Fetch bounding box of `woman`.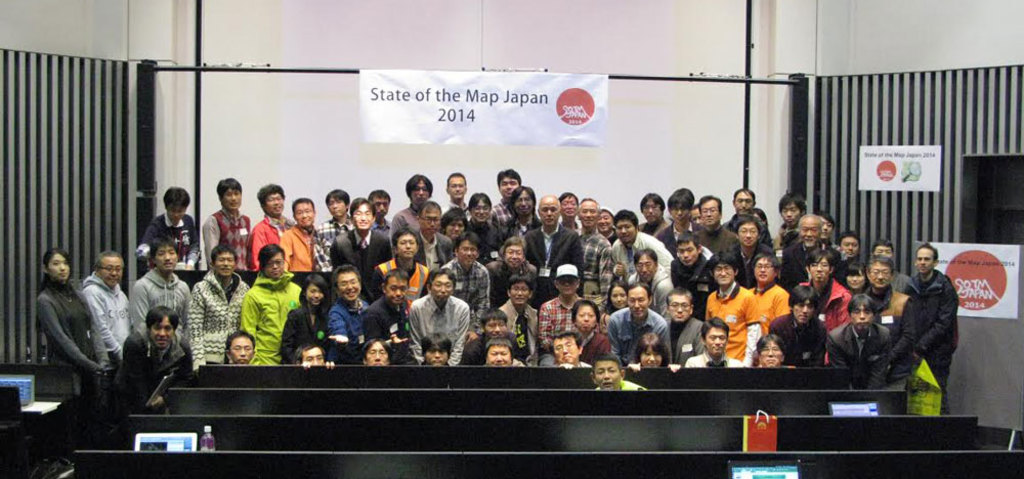
Bbox: locate(732, 217, 758, 258).
